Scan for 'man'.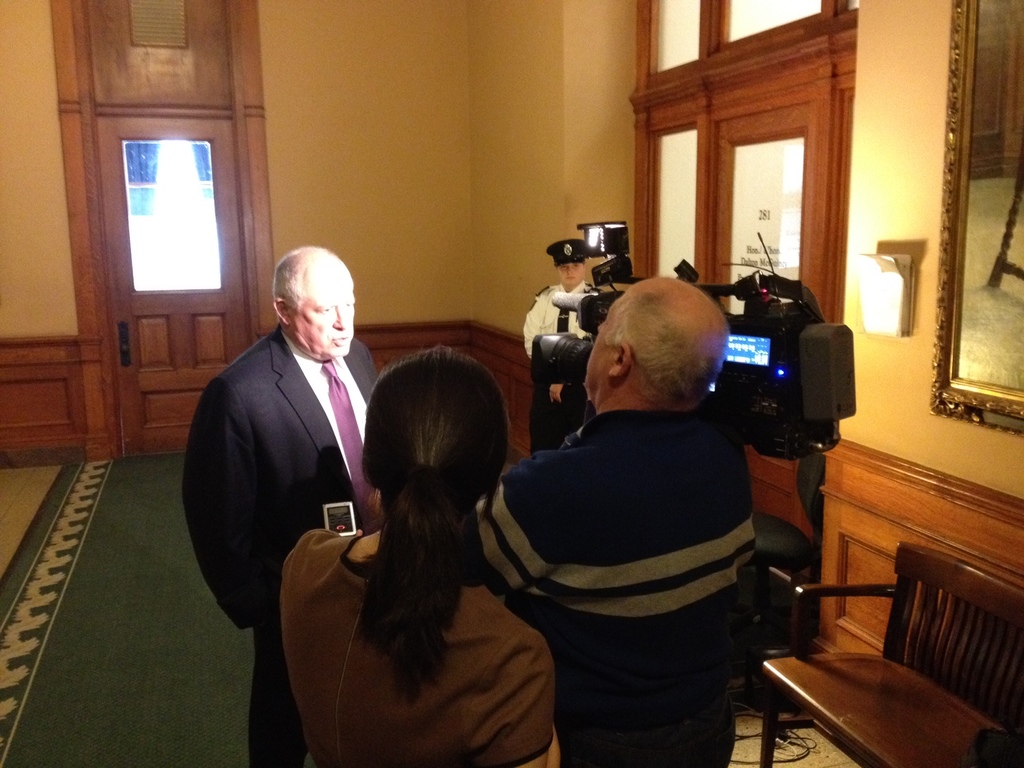
Scan result: l=468, t=264, r=761, b=767.
